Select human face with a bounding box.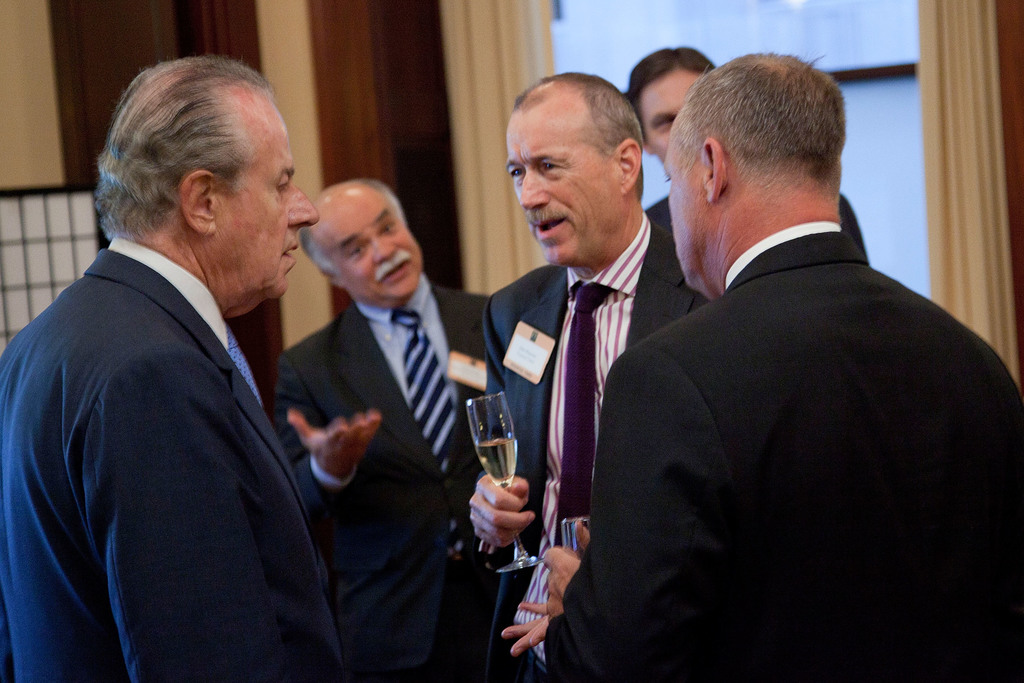
[left=506, top=111, right=622, bottom=265].
